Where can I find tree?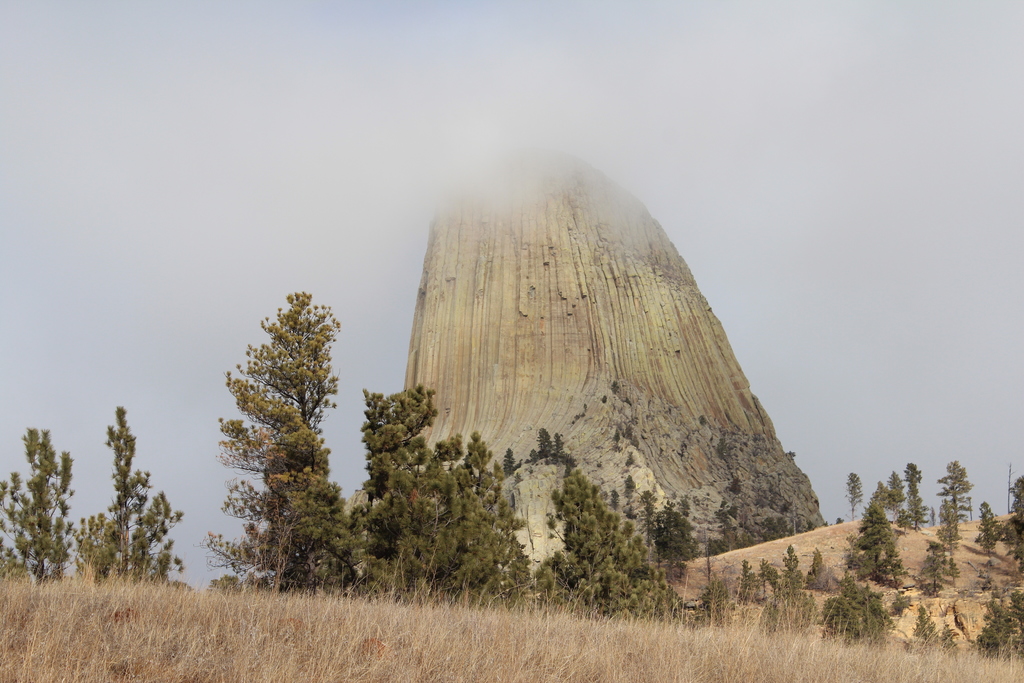
You can find it at (left=341, top=392, right=550, bottom=625).
